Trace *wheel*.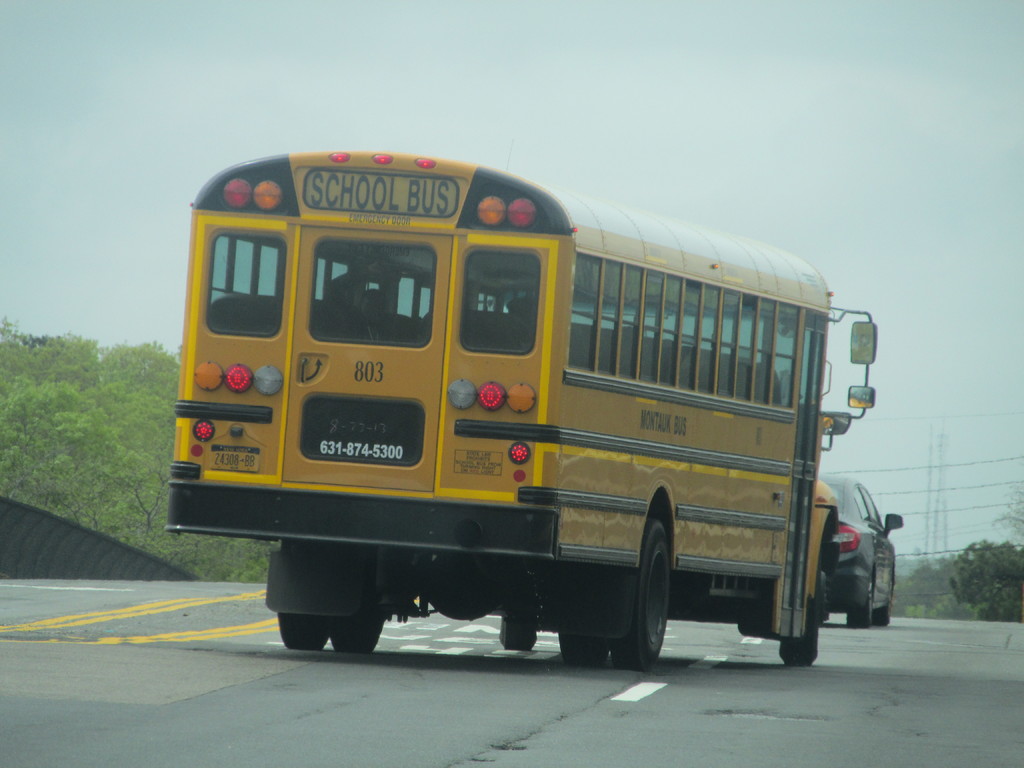
Traced to box=[496, 614, 533, 648].
